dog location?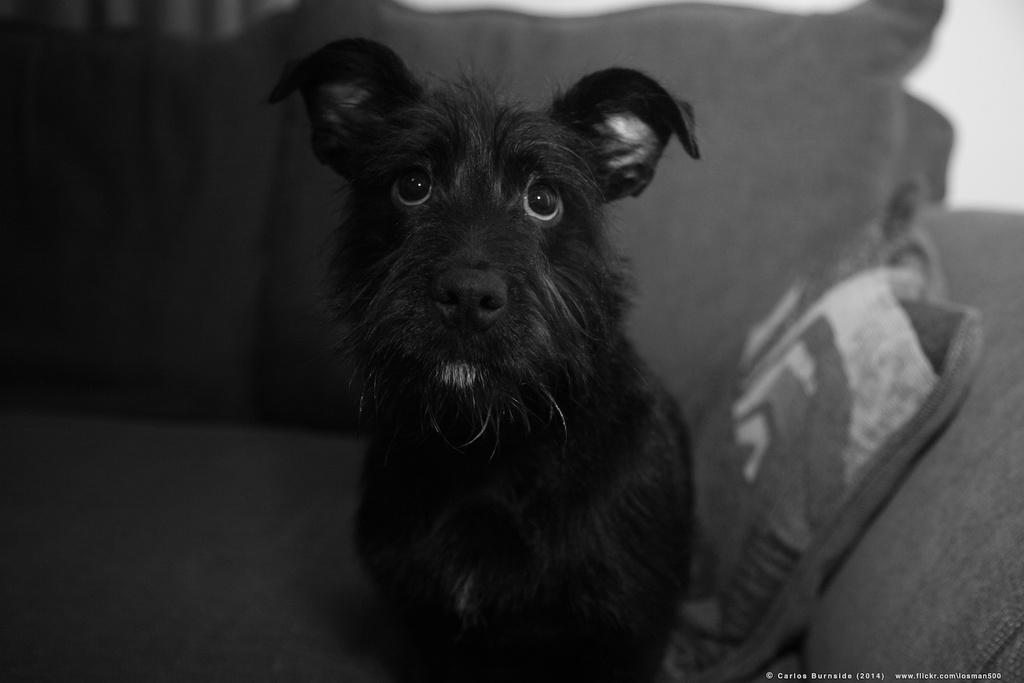
[270, 39, 700, 682]
